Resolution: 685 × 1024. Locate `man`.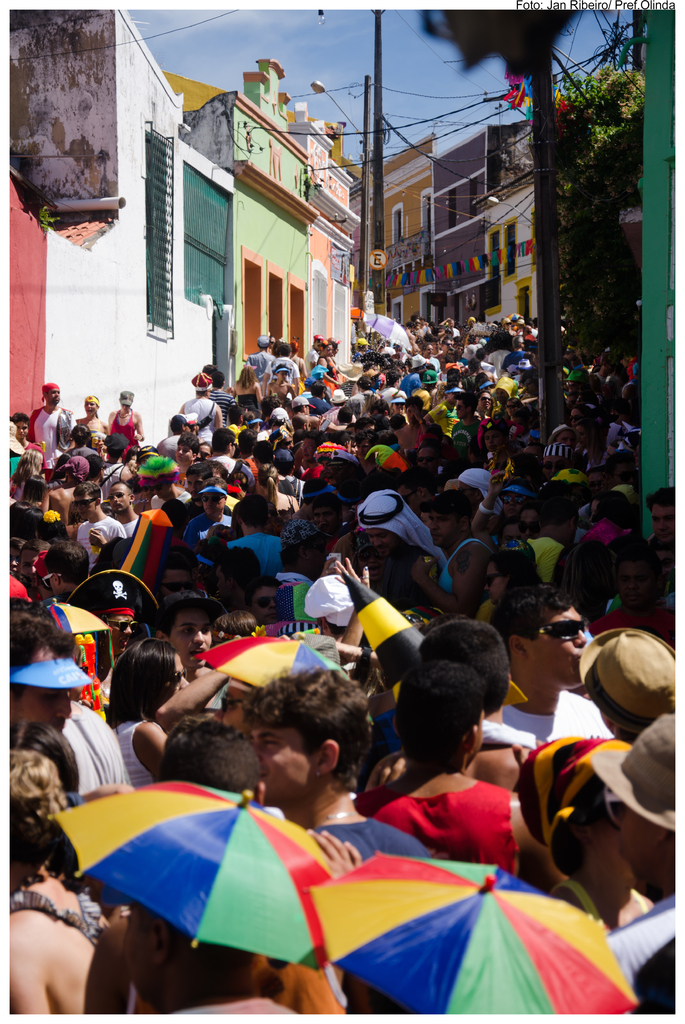
[x1=235, y1=662, x2=433, y2=1014].
